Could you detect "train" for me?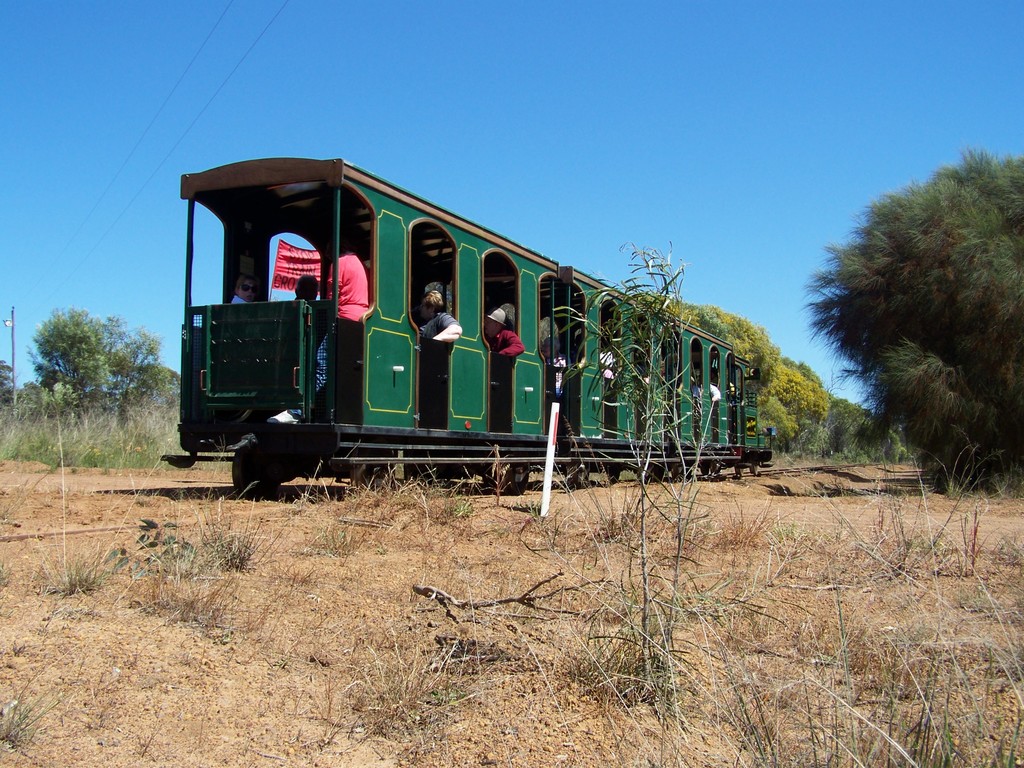
Detection result: pyautogui.locateOnScreen(176, 154, 774, 500).
